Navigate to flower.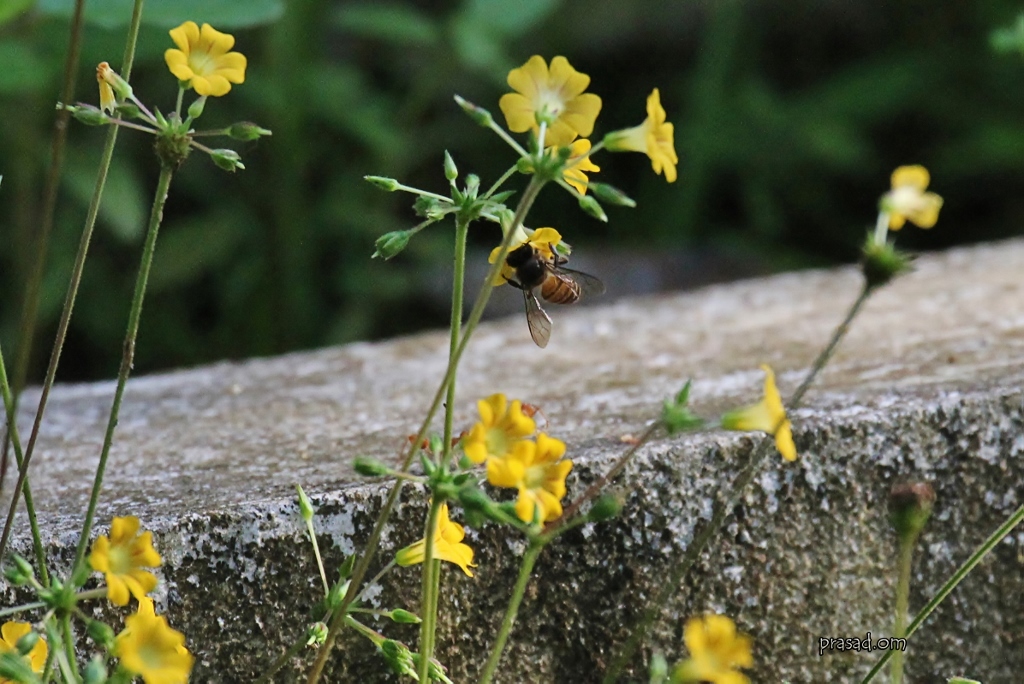
Navigation target: {"x1": 722, "y1": 363, "x2": 805, "y2": 464}.
